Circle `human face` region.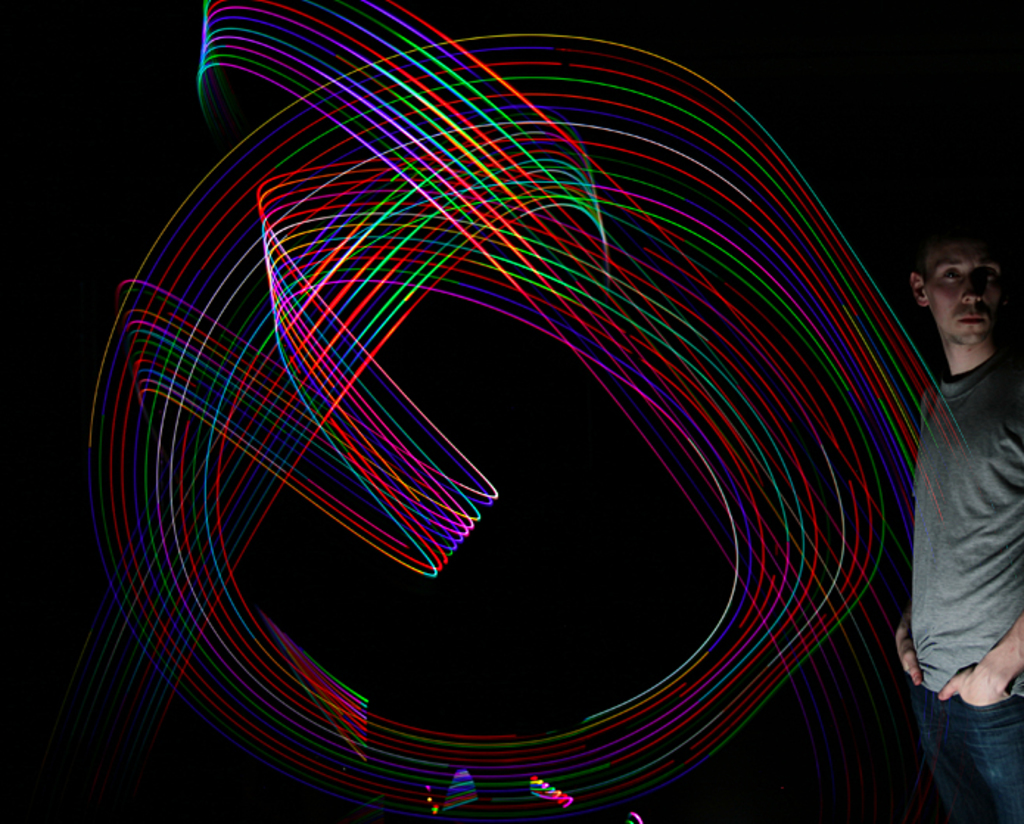
Region: 925, 239, 1008, 341.
